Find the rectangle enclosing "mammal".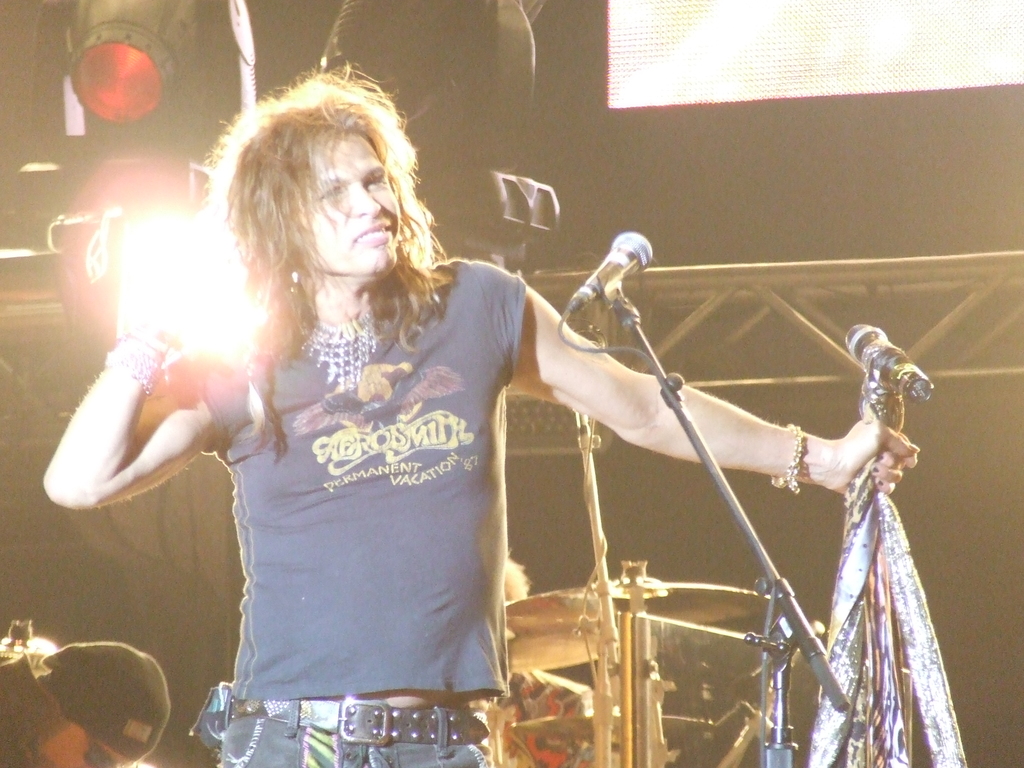
left=10, top=643, right=185, bottom=767.
